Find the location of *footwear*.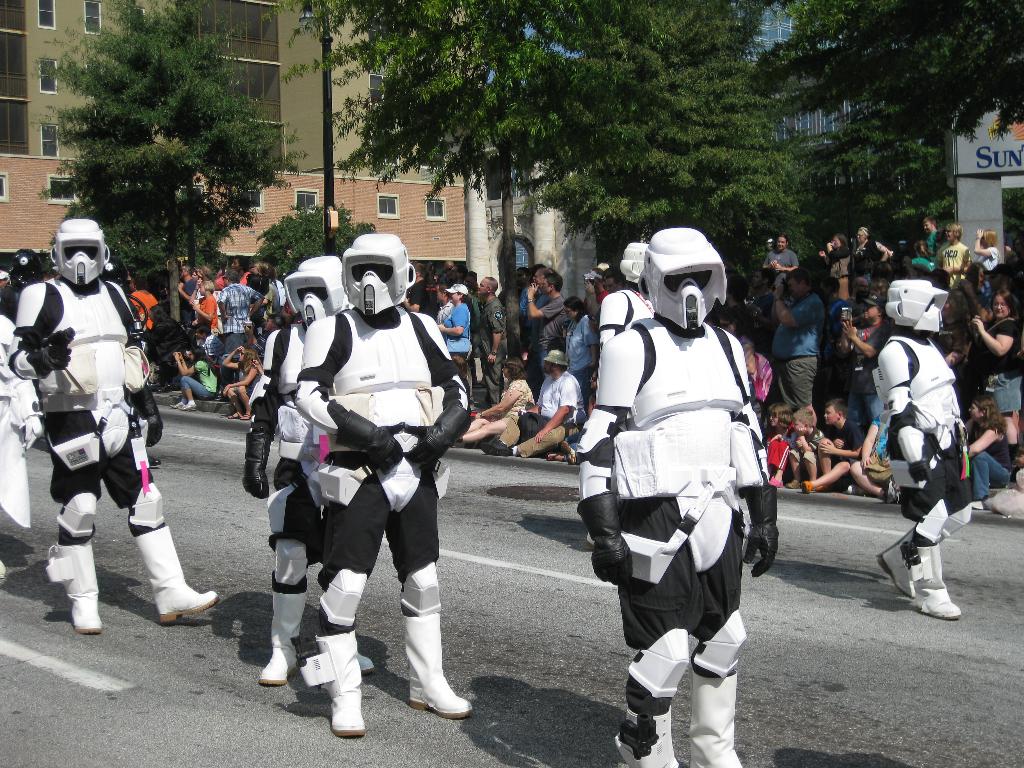
Location: x1=407, y1=616, x2=472, y2=721.
